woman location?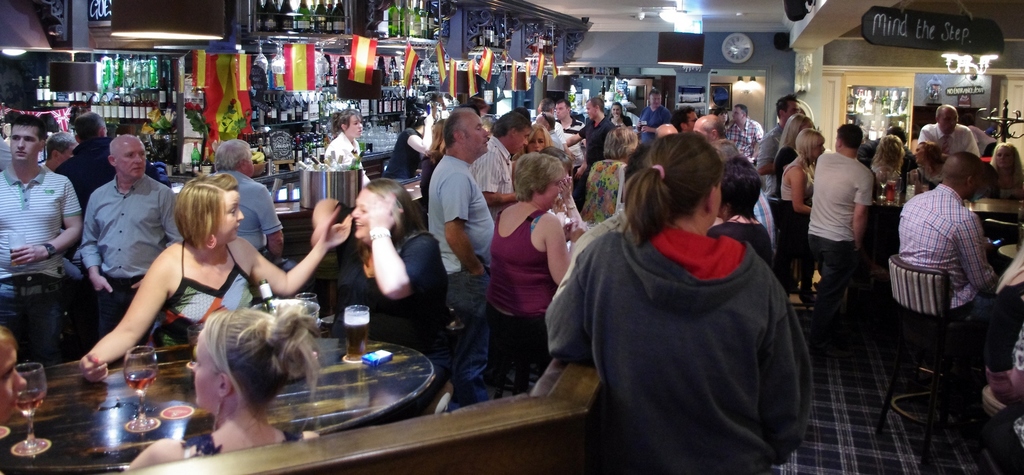
[772,112,813,210]
